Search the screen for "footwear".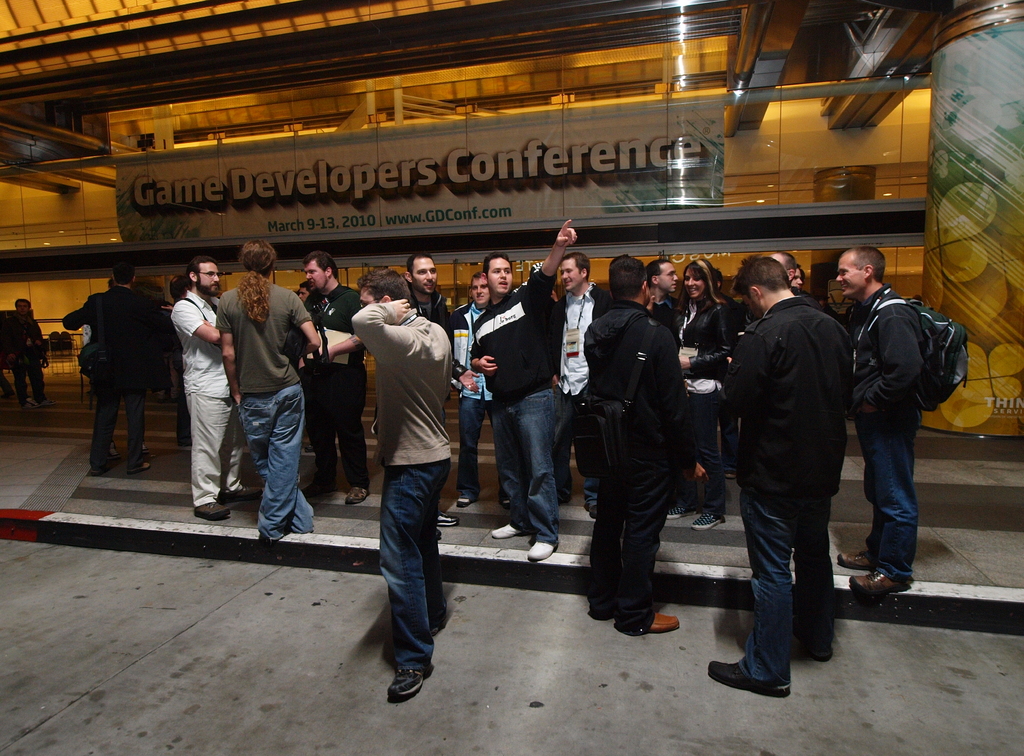
Found at (left=349, top=481, right=371, bottom=503).
